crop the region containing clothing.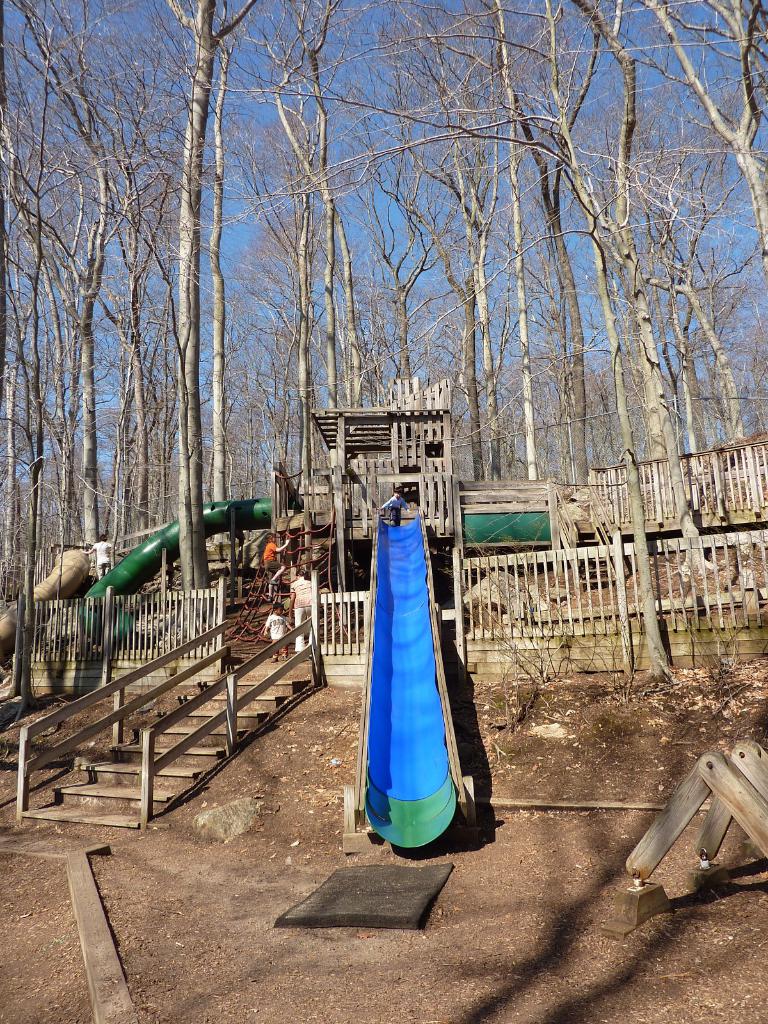
Crop region: <box>289,573,317,655</box>.
